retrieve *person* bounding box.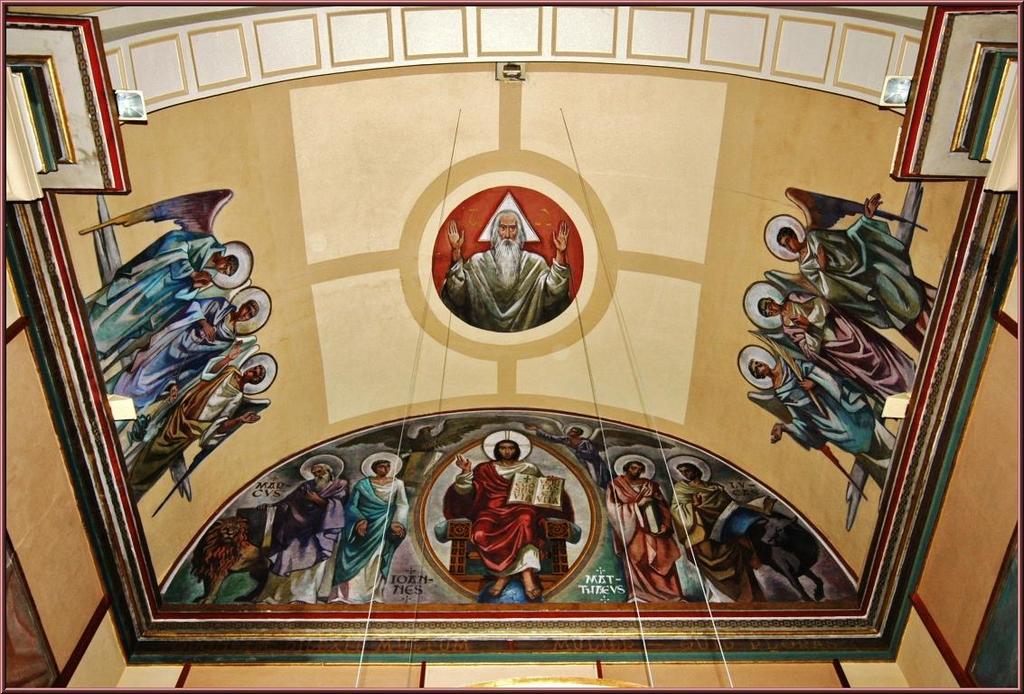
Bounding box: 672, 461, 826, 602.
